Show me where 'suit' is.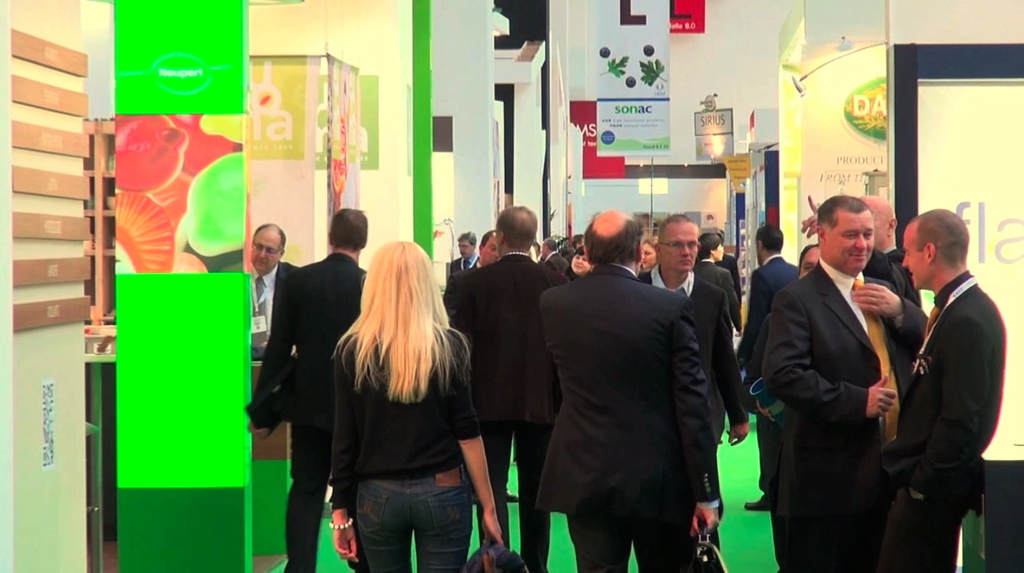
'suit' is at 540 262 725 568.
